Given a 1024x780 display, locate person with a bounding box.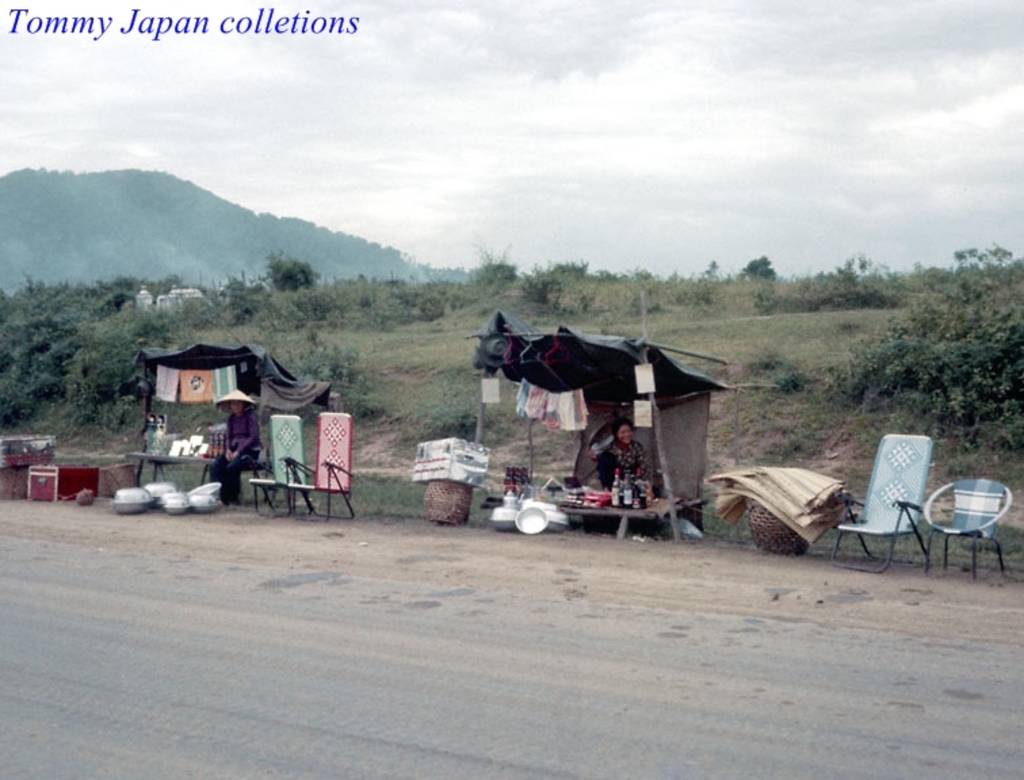
Located: {"left": 585, "top": 417, "right": 649, "bottom": 493}.
